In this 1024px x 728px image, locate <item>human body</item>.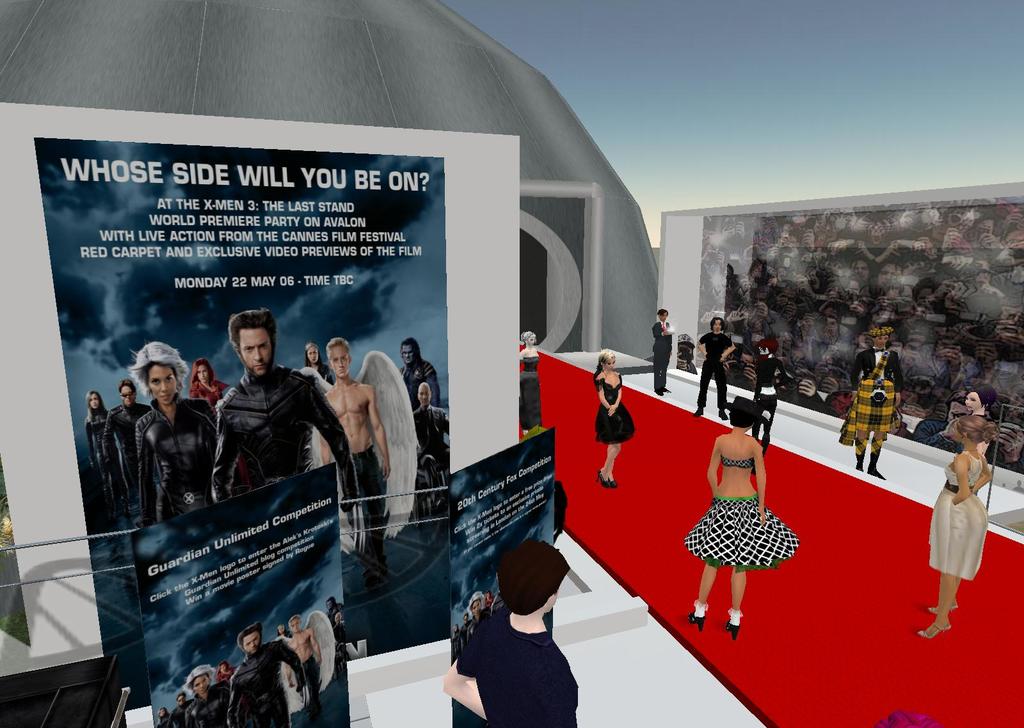
Bounding box: 99 403 147 507.
